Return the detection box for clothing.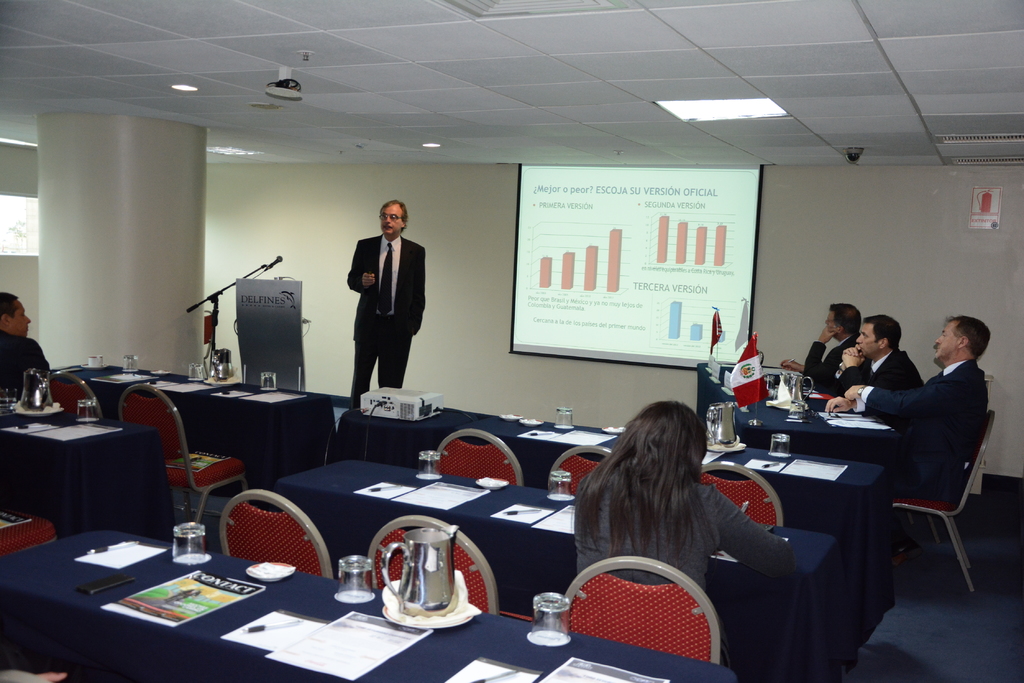
locate(335, 209, 429, 406).
